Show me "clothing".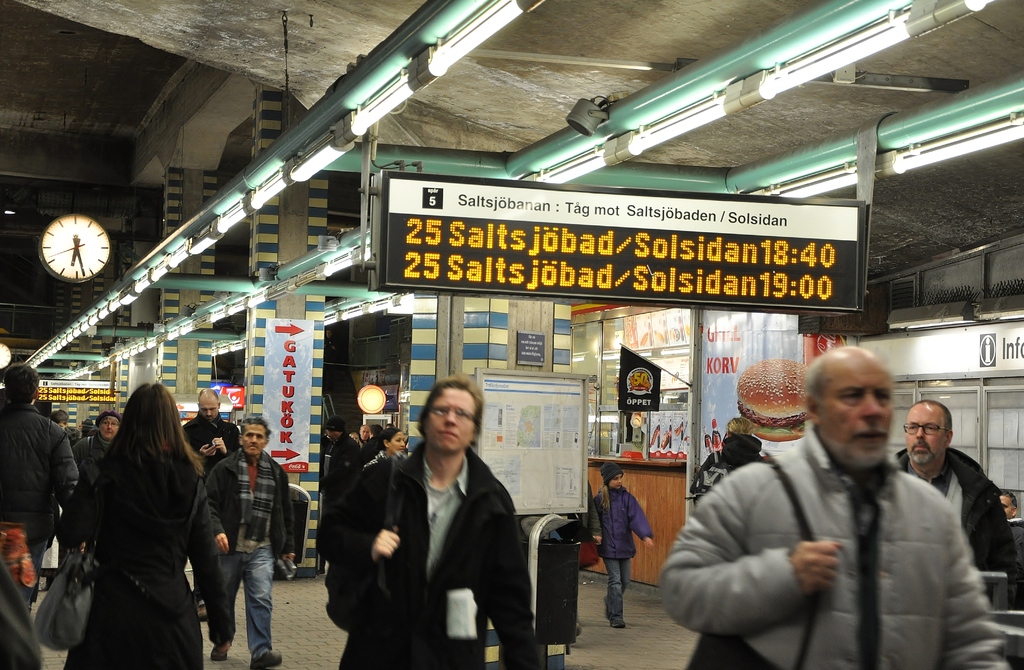
"clothing" is here: [left=590, top=486, right=655, bottom=612].
